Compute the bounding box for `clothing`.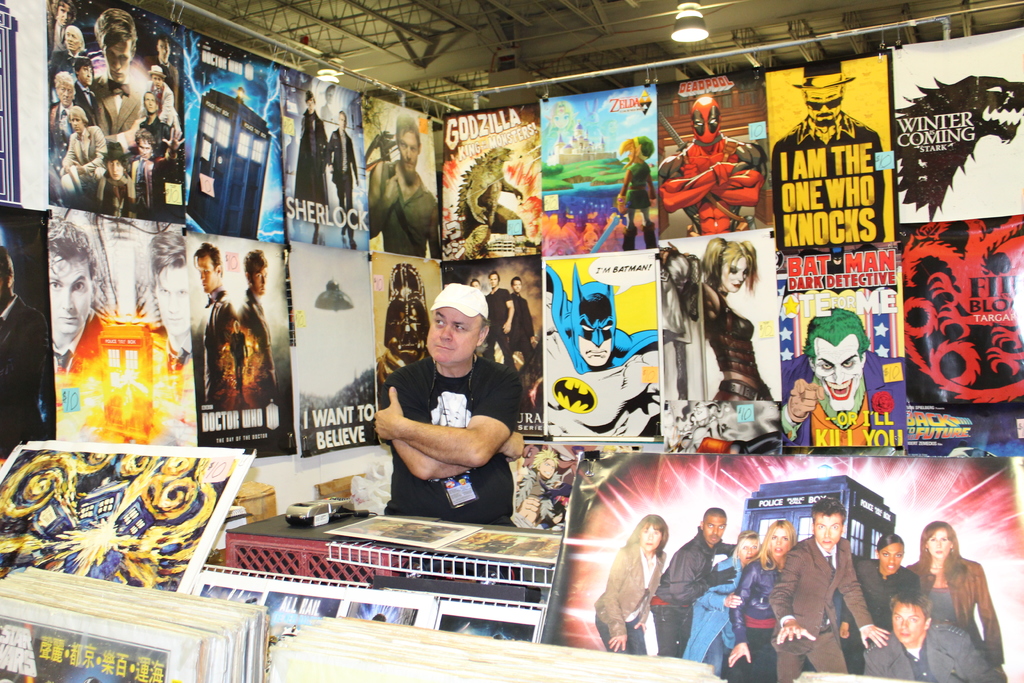
<box>855,627,1007,682</box>.
